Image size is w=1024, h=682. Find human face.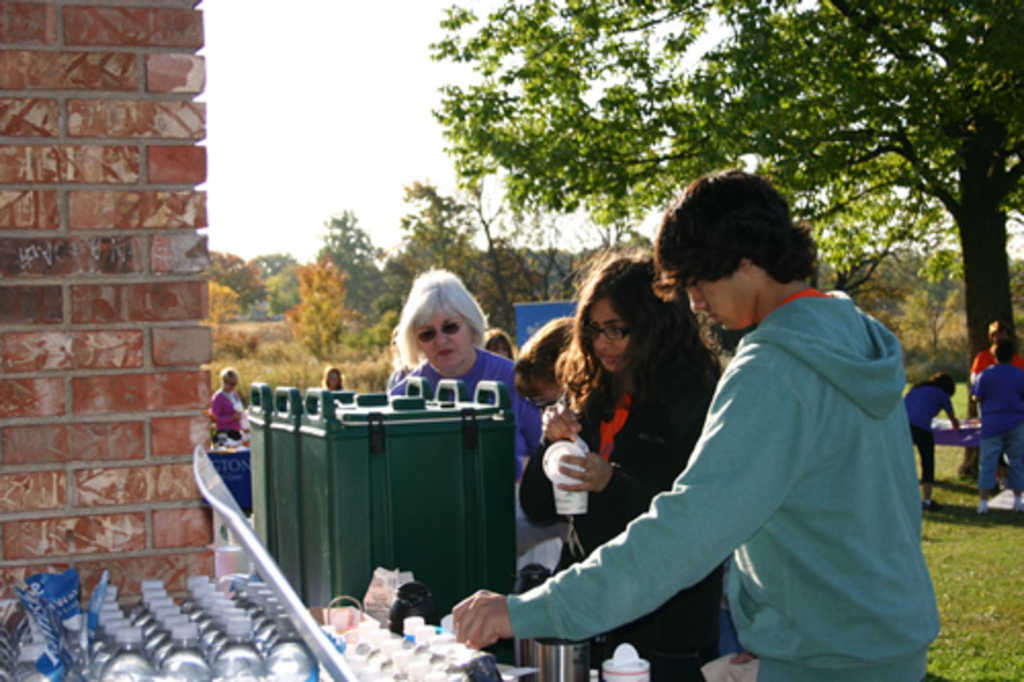
{"left": 684, "top": 270, "right": 739, "bottom": 332}.
